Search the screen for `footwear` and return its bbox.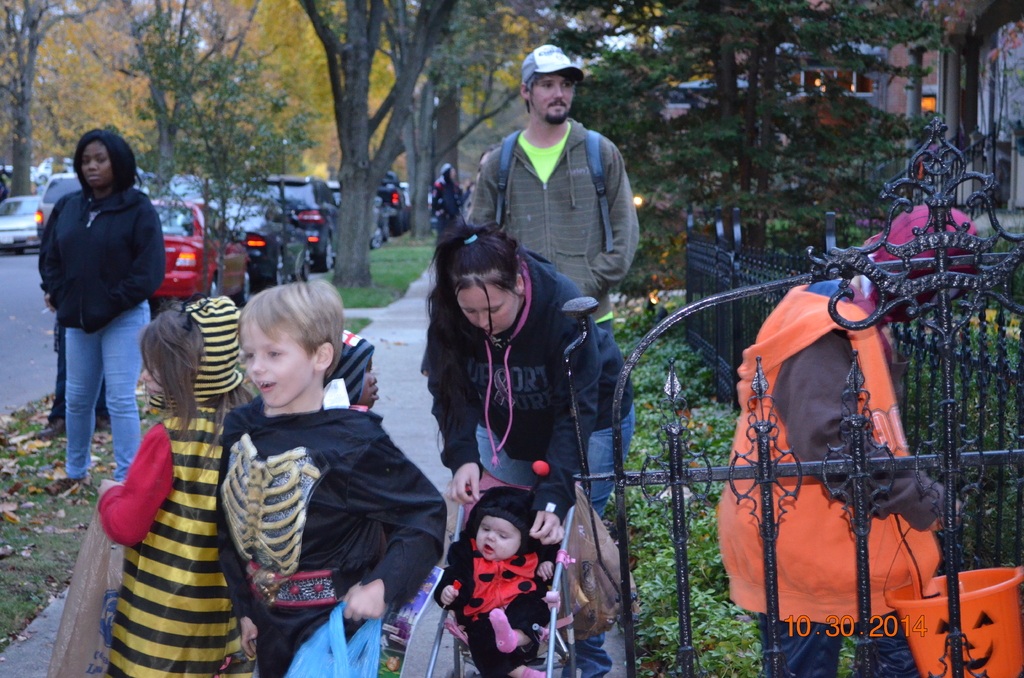
Found: box=[44, 415, 53, 433].
